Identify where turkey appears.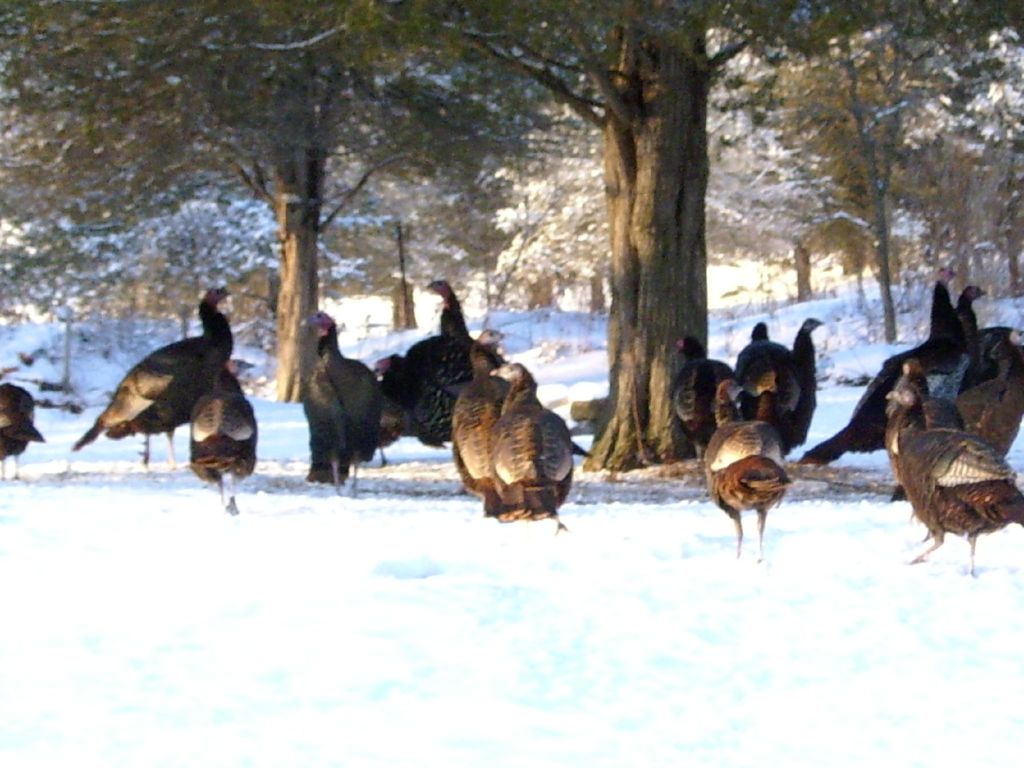
Appears at crop(0, 381, 44, 480).
